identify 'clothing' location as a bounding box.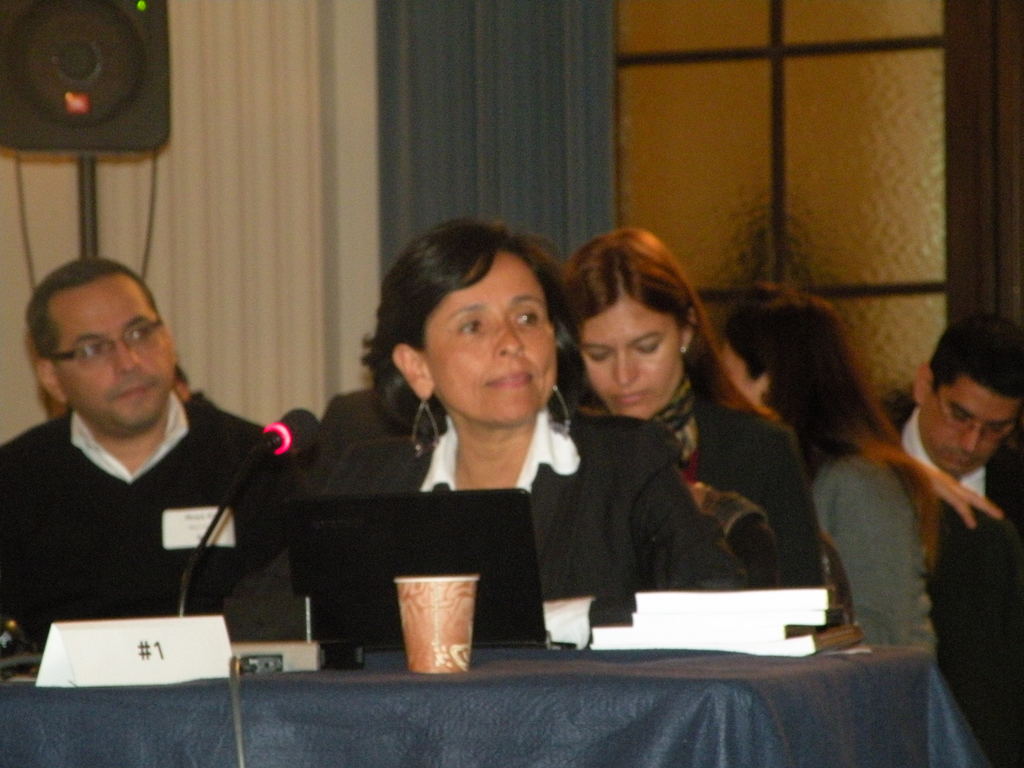
4, 375, 292, 628.
